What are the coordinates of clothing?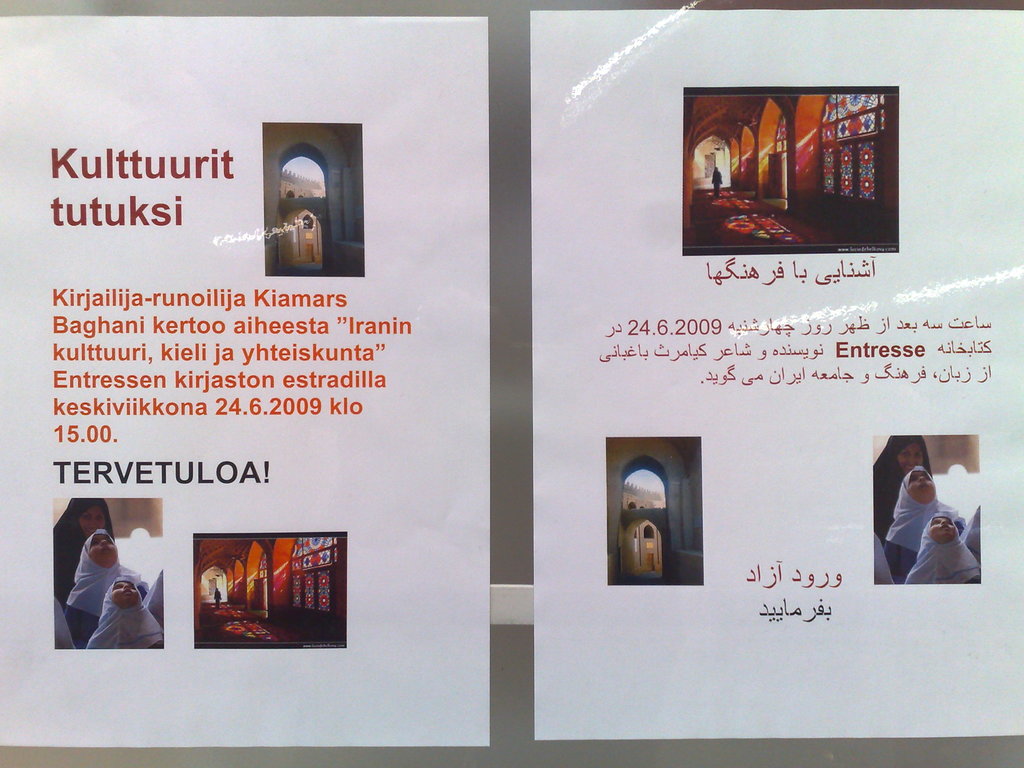
l=53, t=497, r=115, b=600.
